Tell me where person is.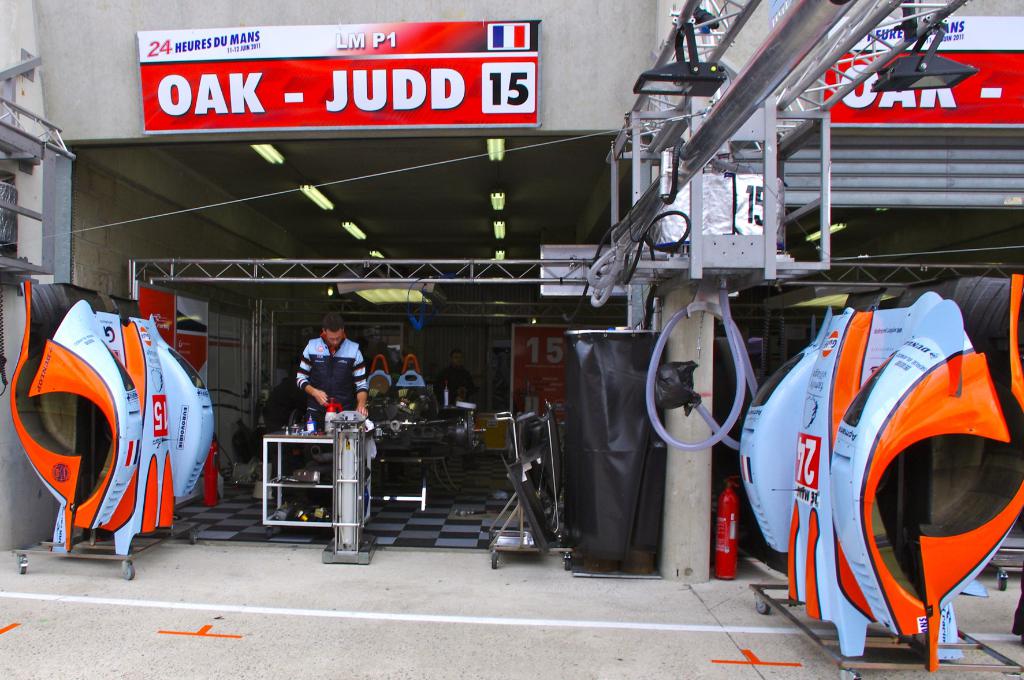
person is at [282,311,371,537].
